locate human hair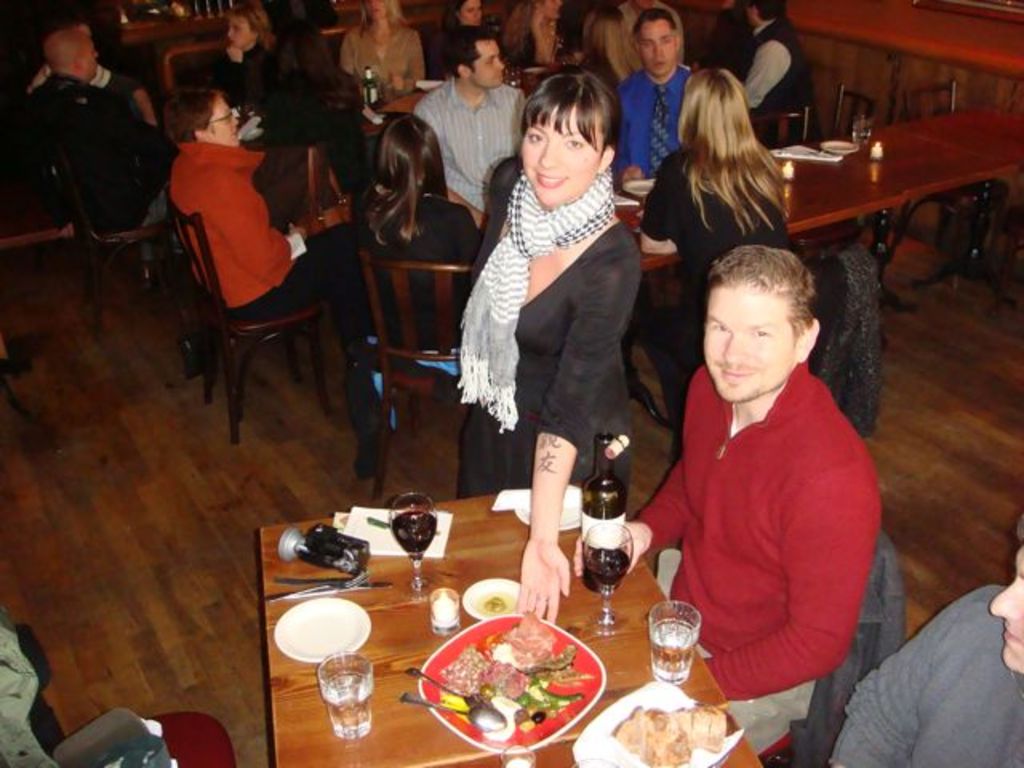
left=674, top=66, right=787, bottom=234
